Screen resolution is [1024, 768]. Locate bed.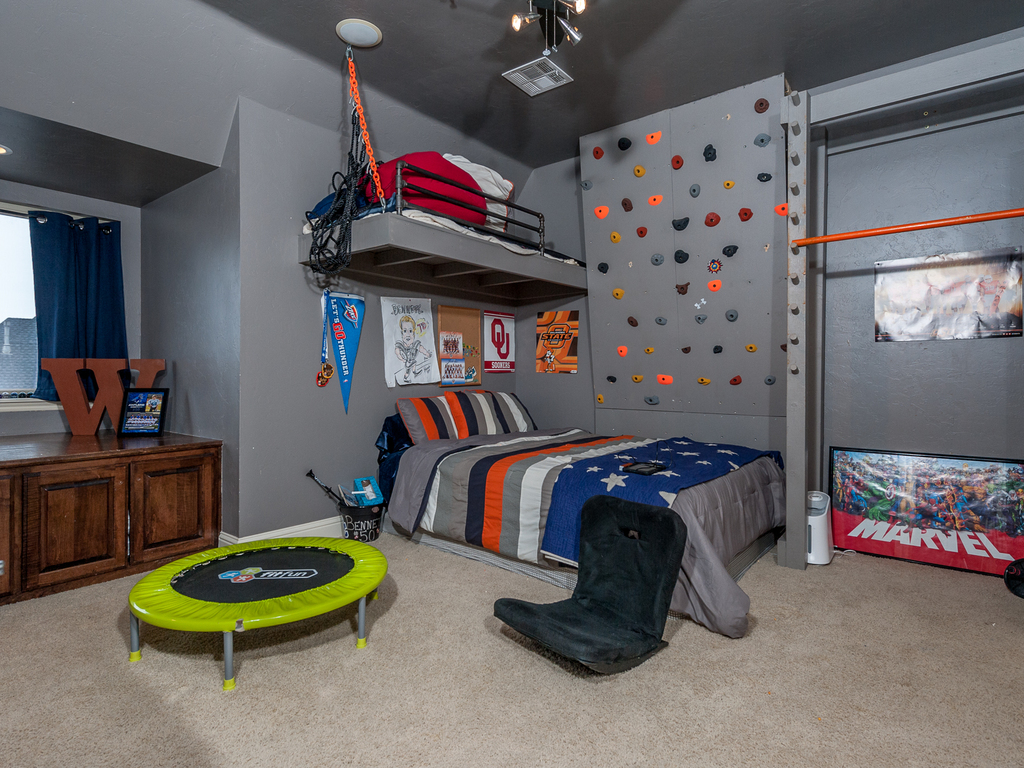
(332, 387, 774, 625).
